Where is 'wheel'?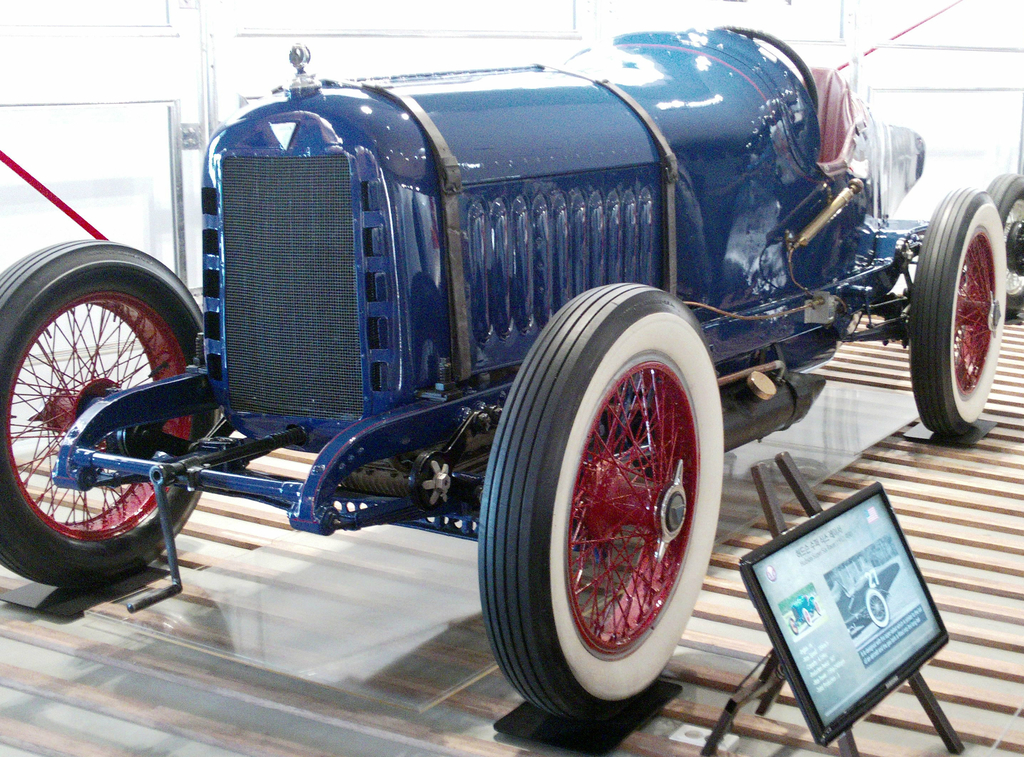
pyautogui.locateOnScreen(0, 238, 221, 579).
